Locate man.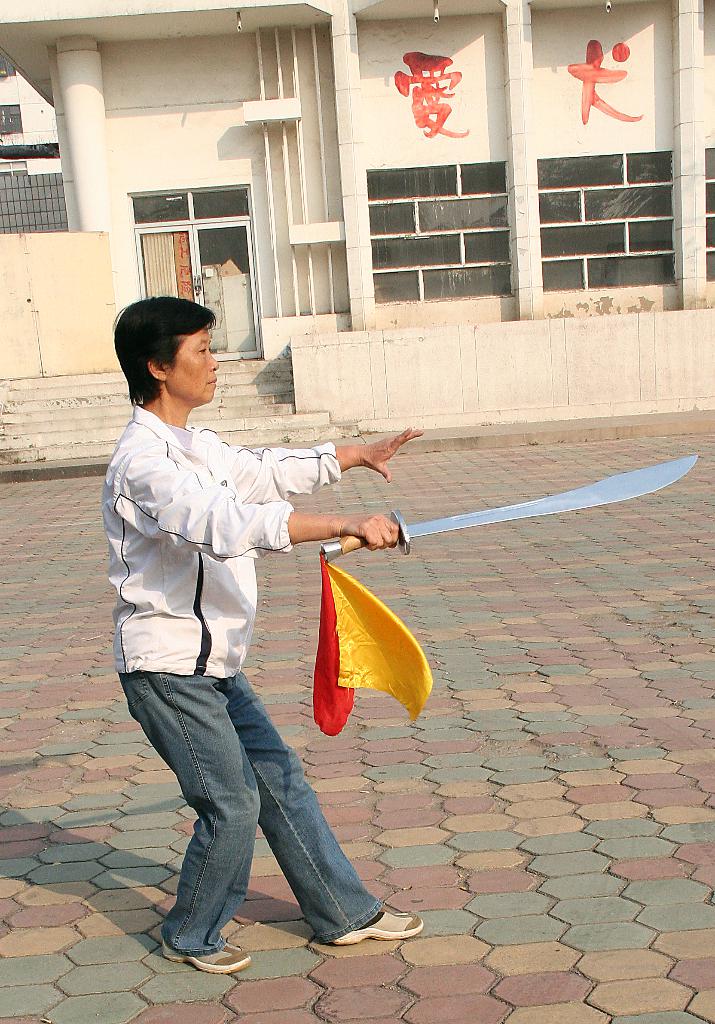
Bounding box: 95 310 430 984.
